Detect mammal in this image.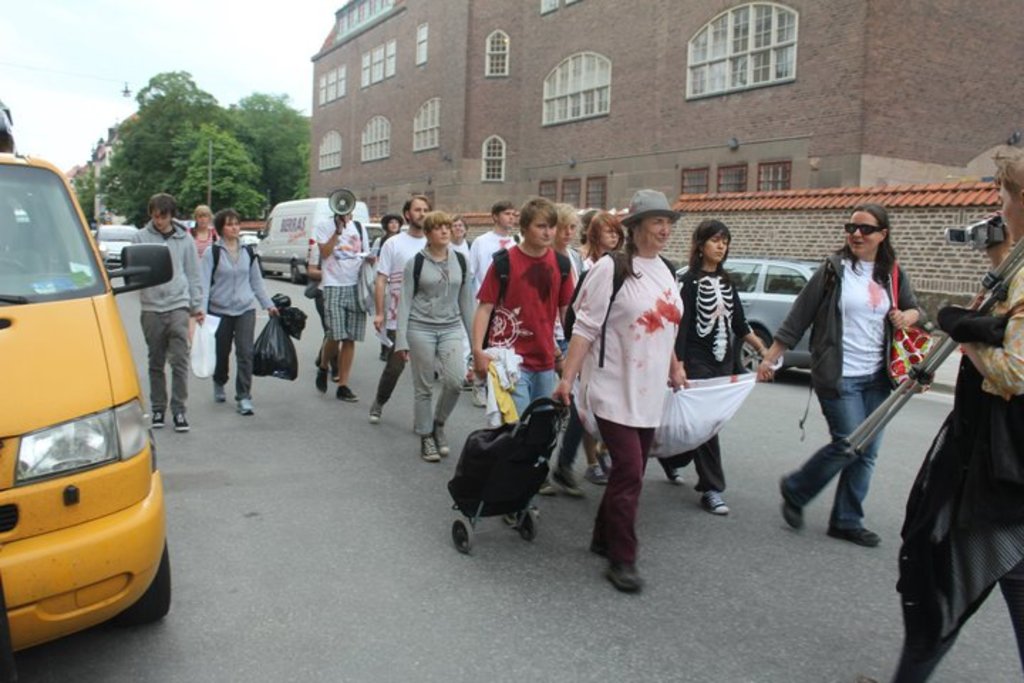
Detection: (left=310, top=208, right=370, bottom=404).
